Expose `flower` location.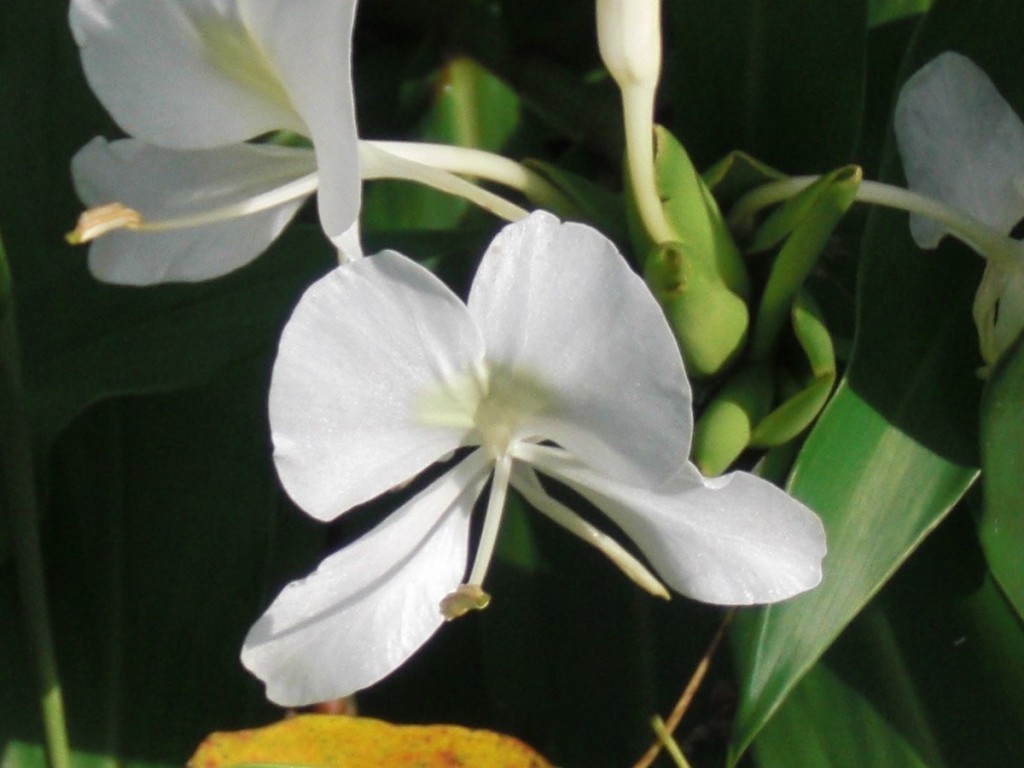
Exposed at (left=49, top=0, right=555, bottom=292).
